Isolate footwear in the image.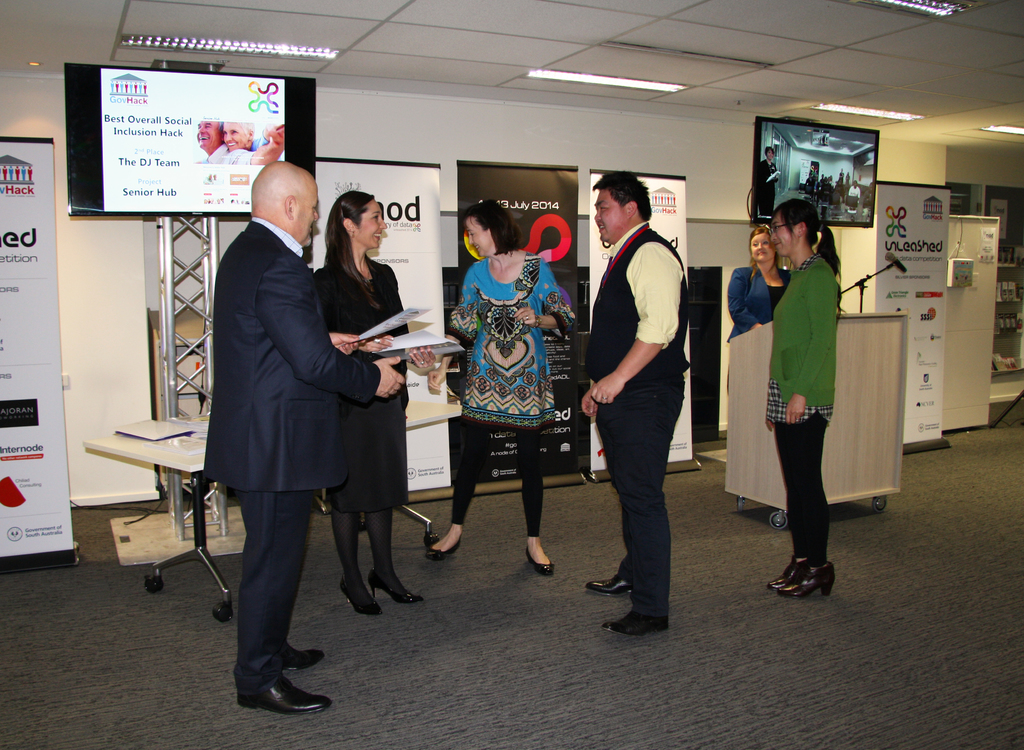
Isolated region: Rect(337, 578, 377, 619).
